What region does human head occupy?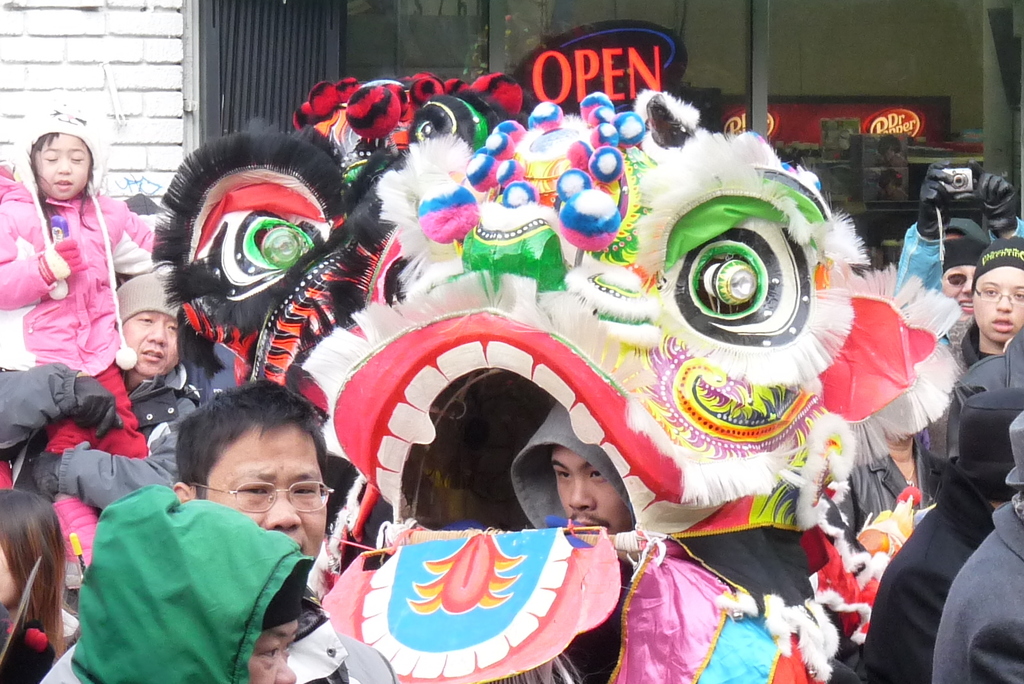
956 385 1020 507.
